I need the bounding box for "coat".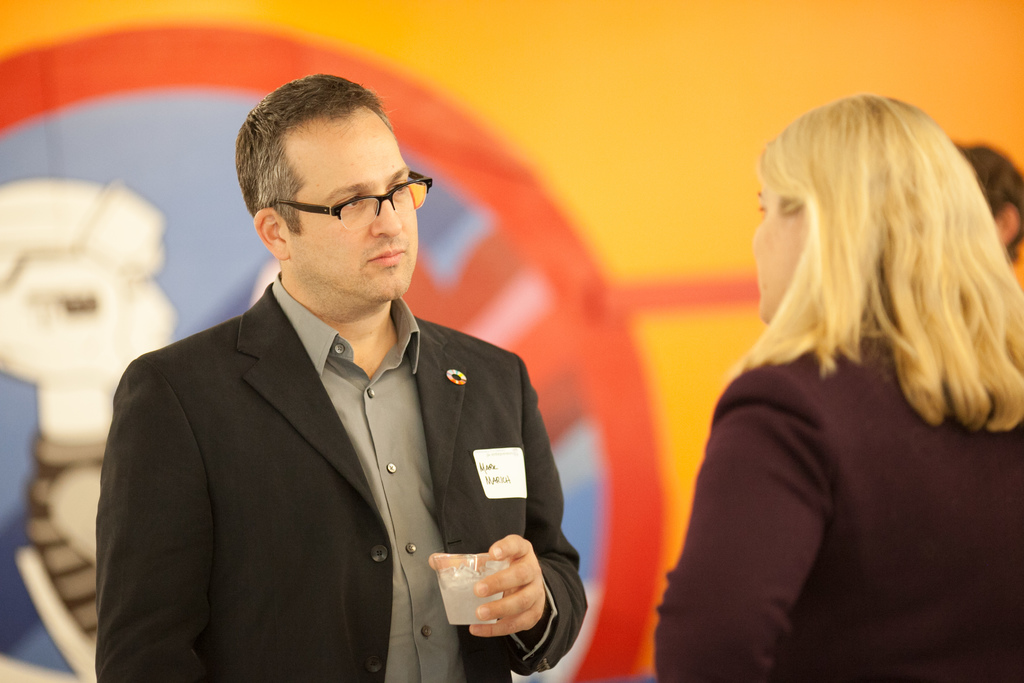
Here it is: x1=648 y1=322 x2=1023 y2=682.
